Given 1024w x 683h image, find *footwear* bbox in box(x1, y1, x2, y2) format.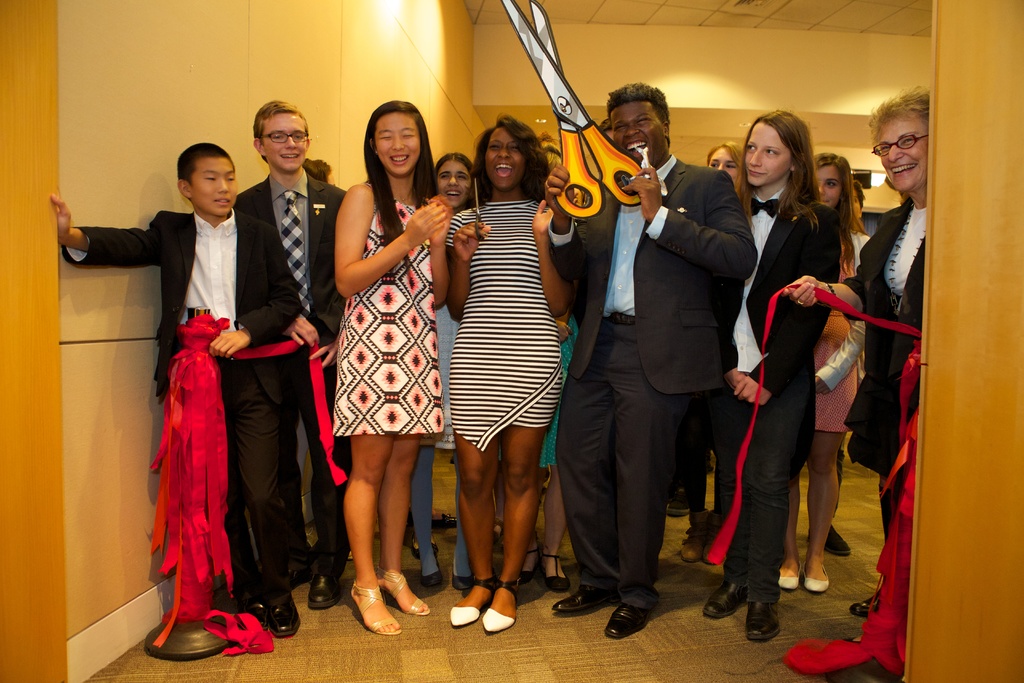
box(376, 567, 425, 621).
